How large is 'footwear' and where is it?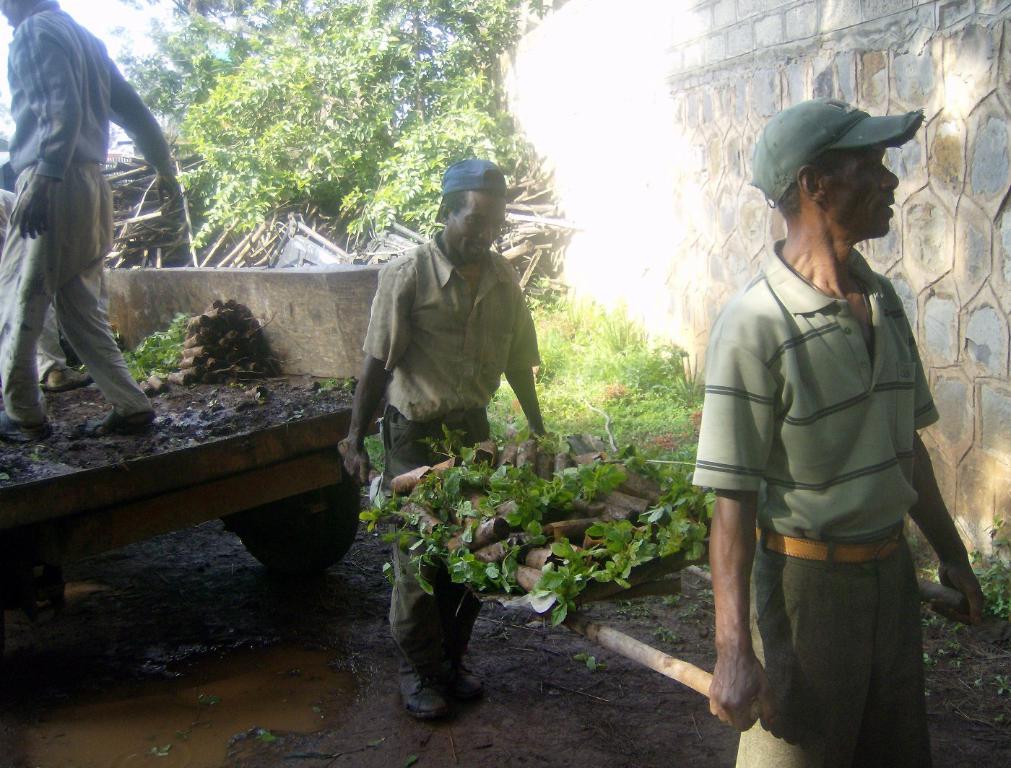
Bounding box: {"left": 437, "top": 648, "right": 475, "bottom": 702}.
